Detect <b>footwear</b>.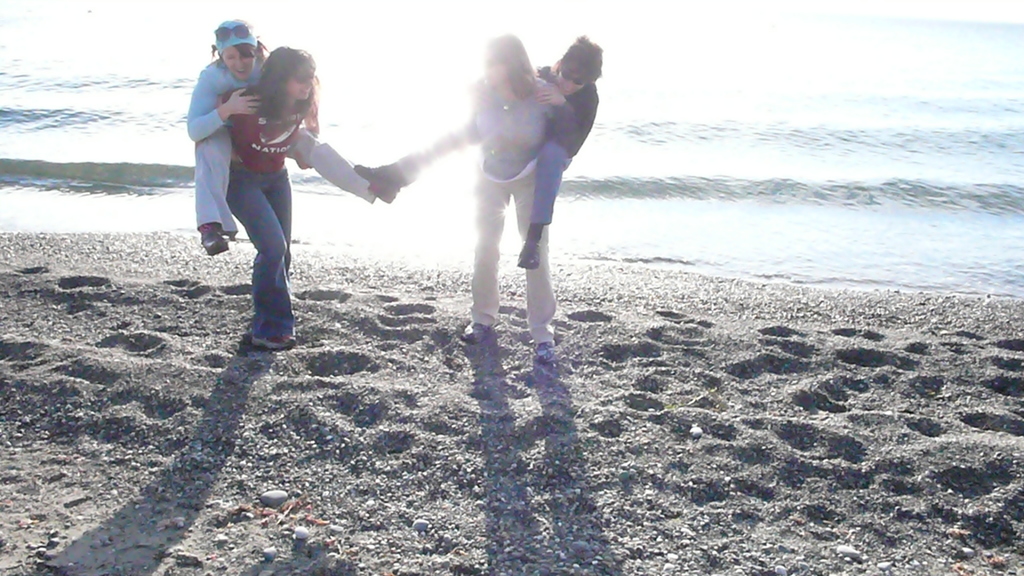
Detected at [left=535, top=337, right=555, bottom=364].
